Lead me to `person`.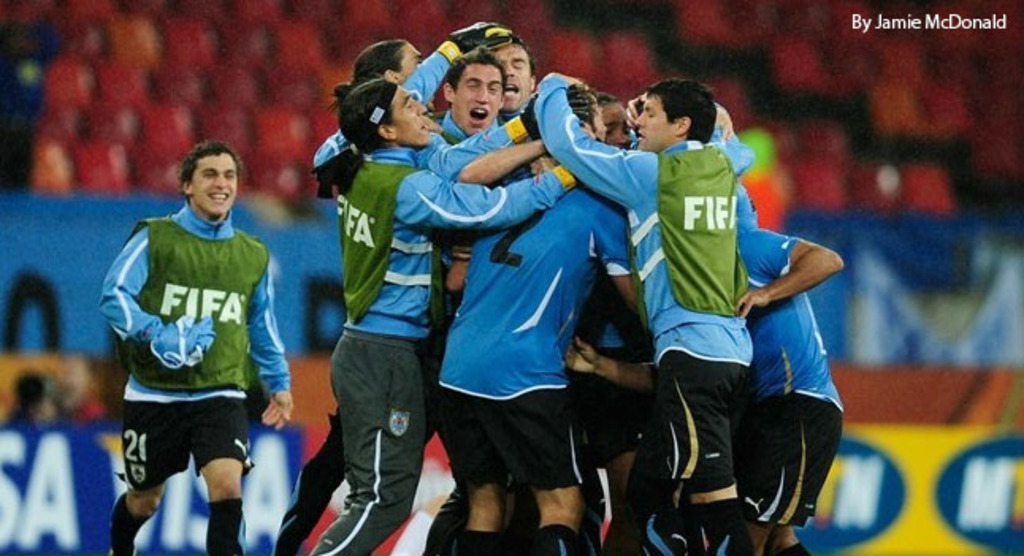
Lead to <box>92,117,290,554</box>.
